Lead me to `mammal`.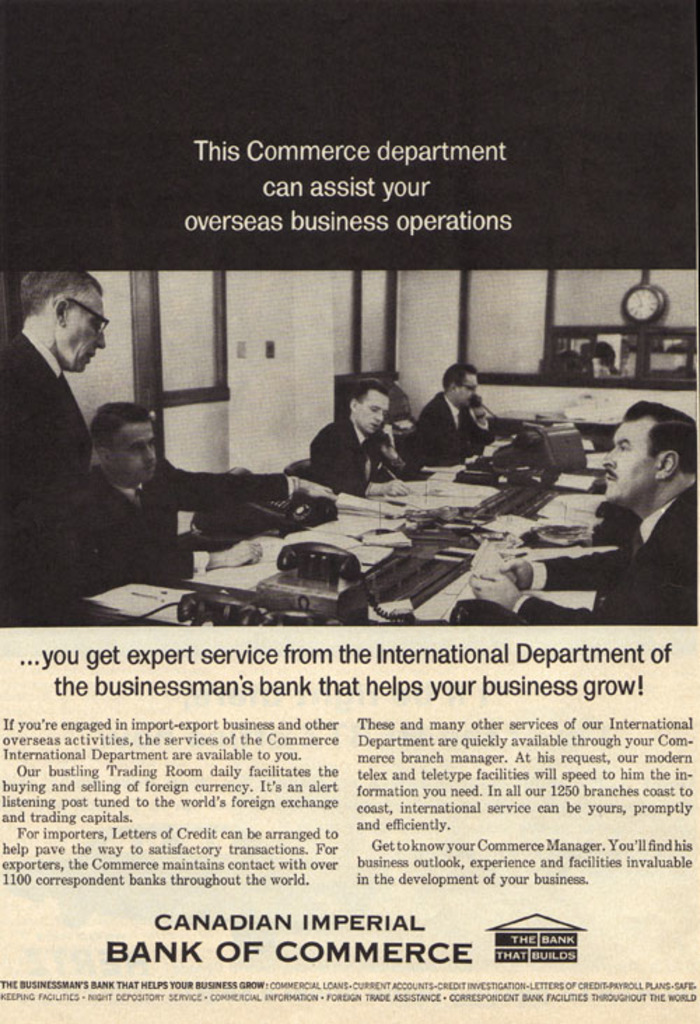
Lead to box(85, 396, 330, 573).
